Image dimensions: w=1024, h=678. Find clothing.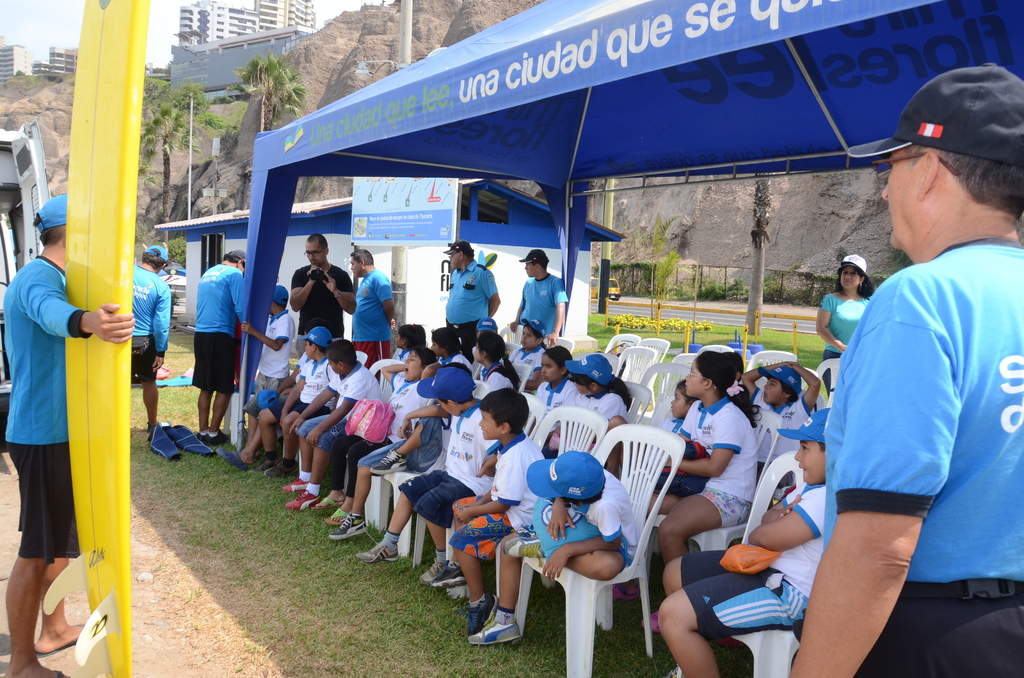
select_region(346, 269, 397, 339).
